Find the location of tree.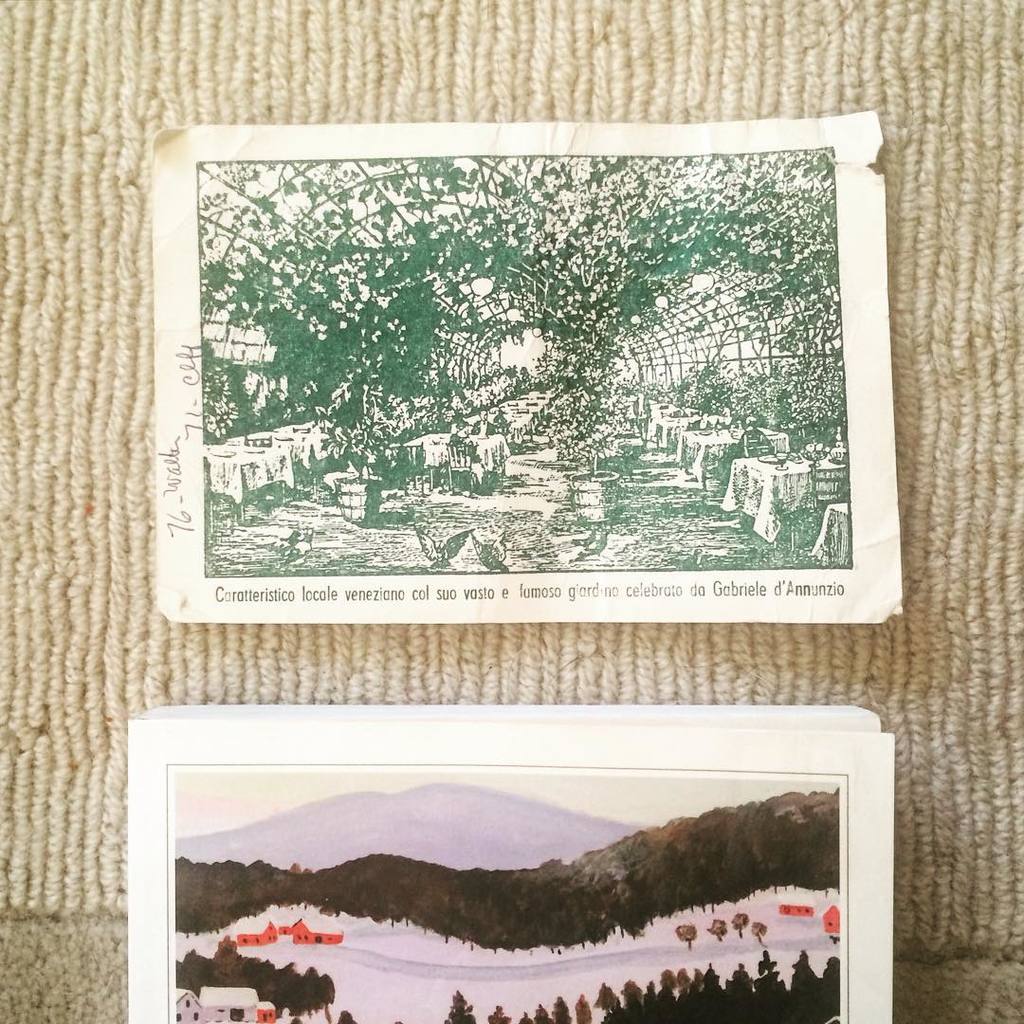
Location: (x1=733, y1=910, x2=749, y2=935).
